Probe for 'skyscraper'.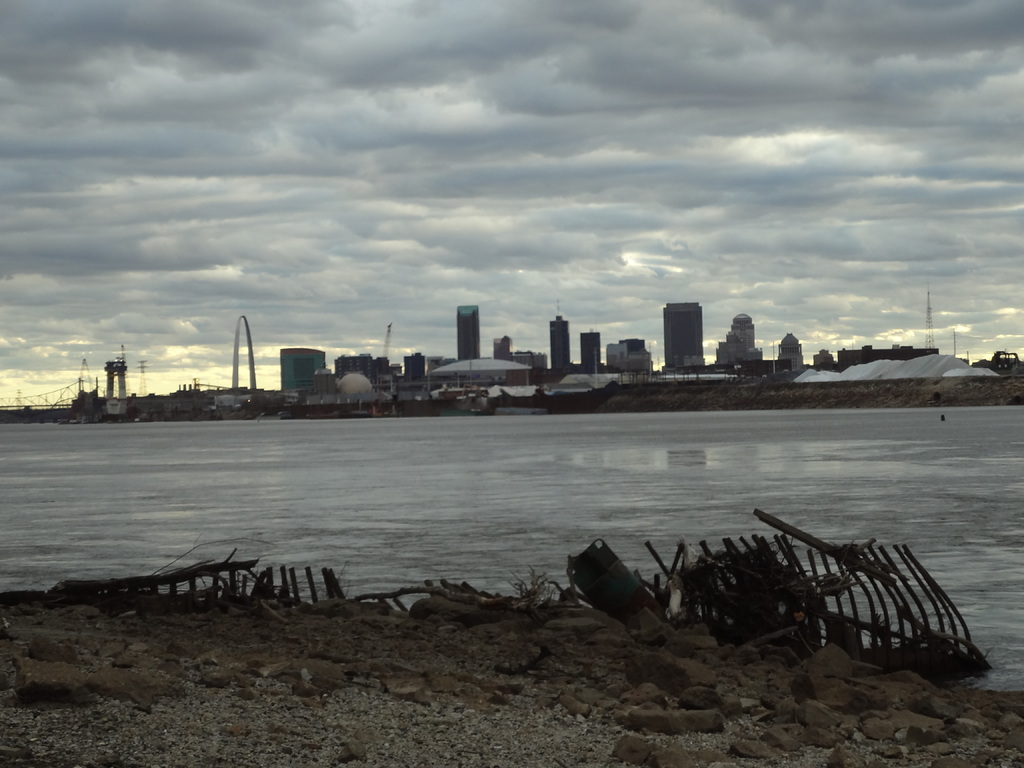
Probe result: {"x1": 577, "y1": 337, "x2": 596, "y2": 371}.
